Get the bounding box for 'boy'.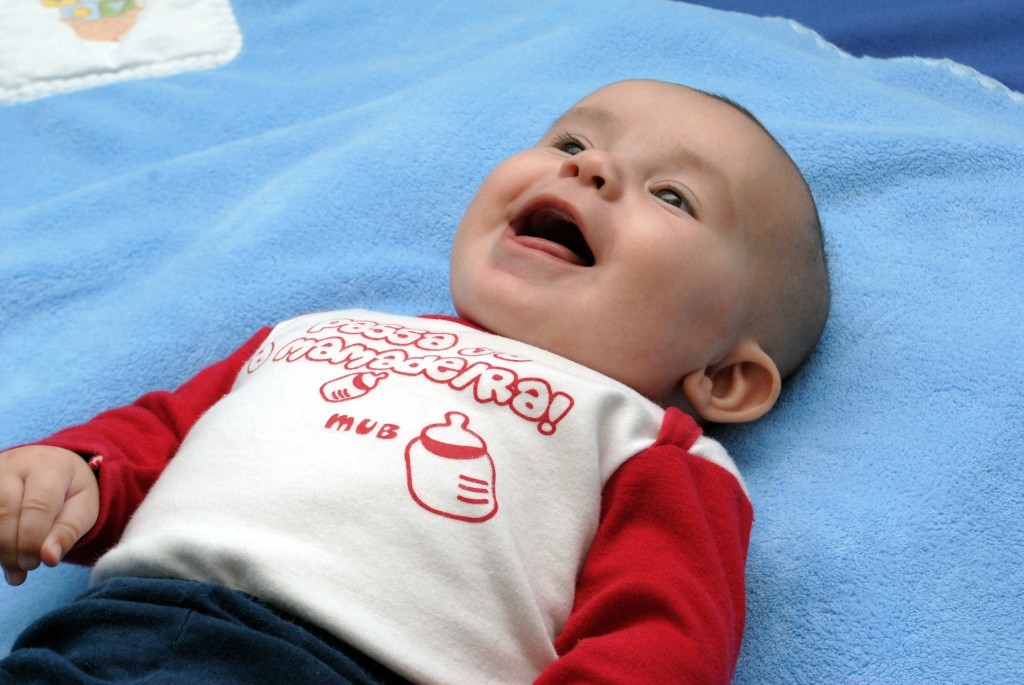
(0, 80, 847, 684).
